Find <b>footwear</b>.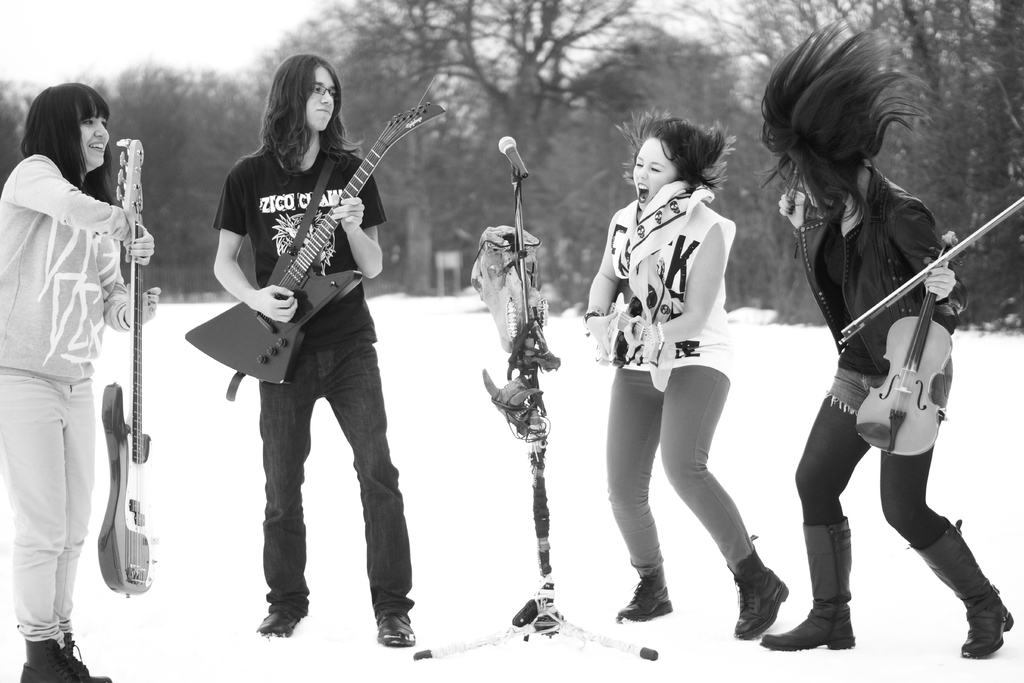
[x1=380, y1=613, x2=417, y2=646].
